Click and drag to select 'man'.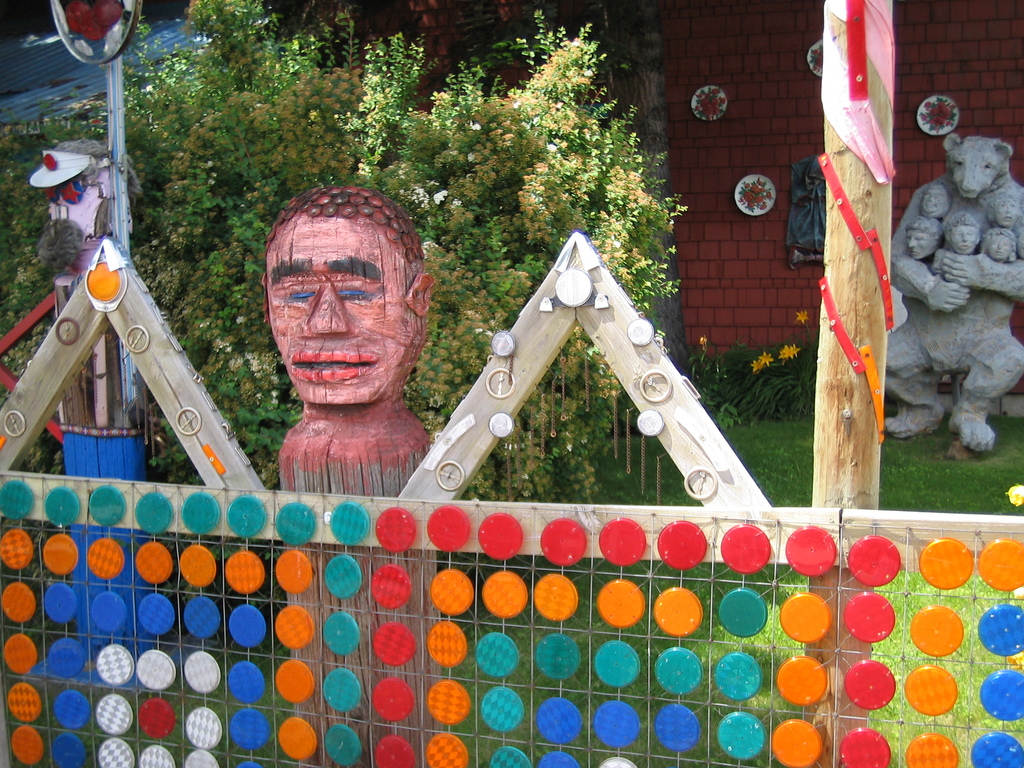
Selection: 265/180/438/495.
